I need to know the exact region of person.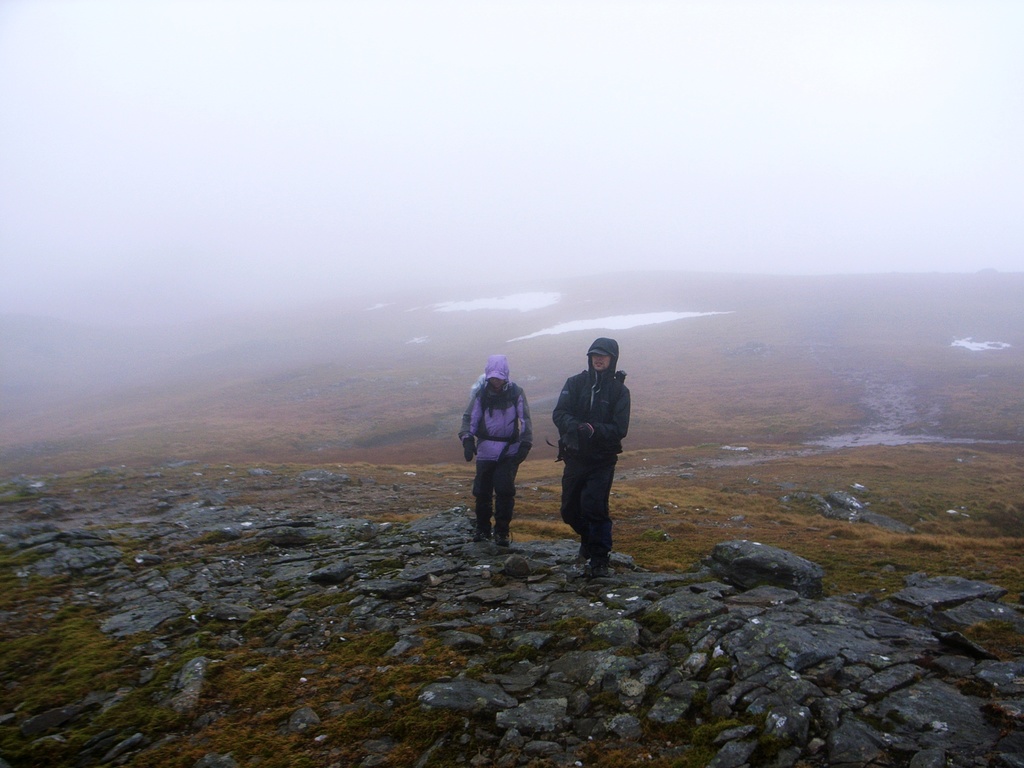
Region: bbox=(548, 336, 636, 586).
